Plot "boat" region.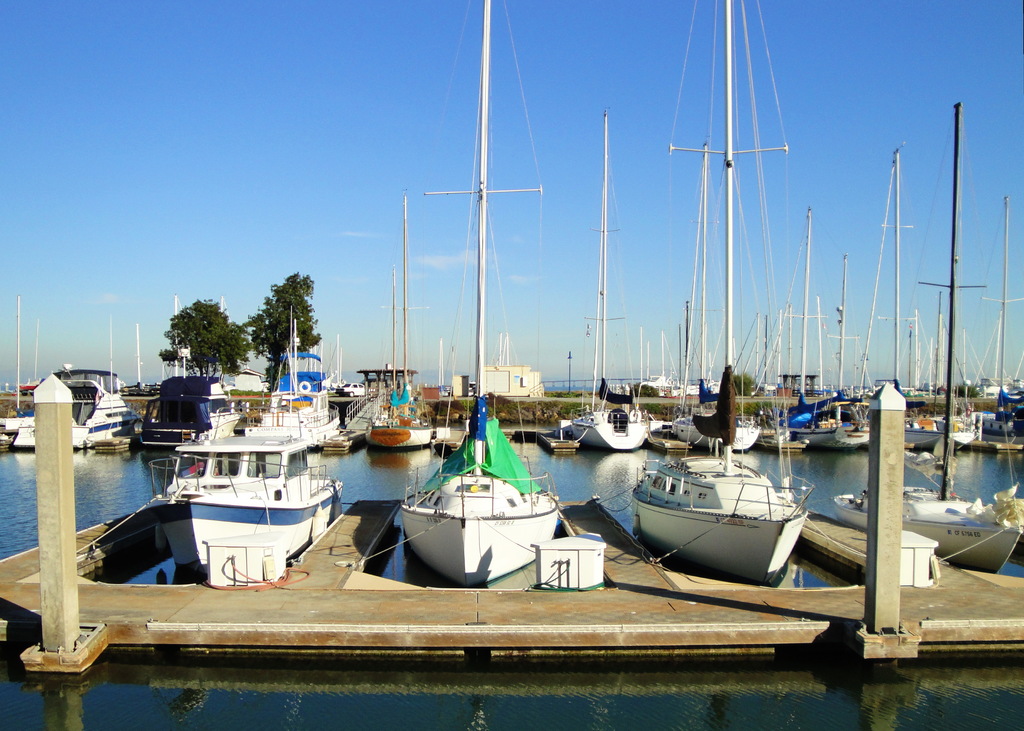
Plotted at [left=831, top=104, right=1022, bottom=574].
